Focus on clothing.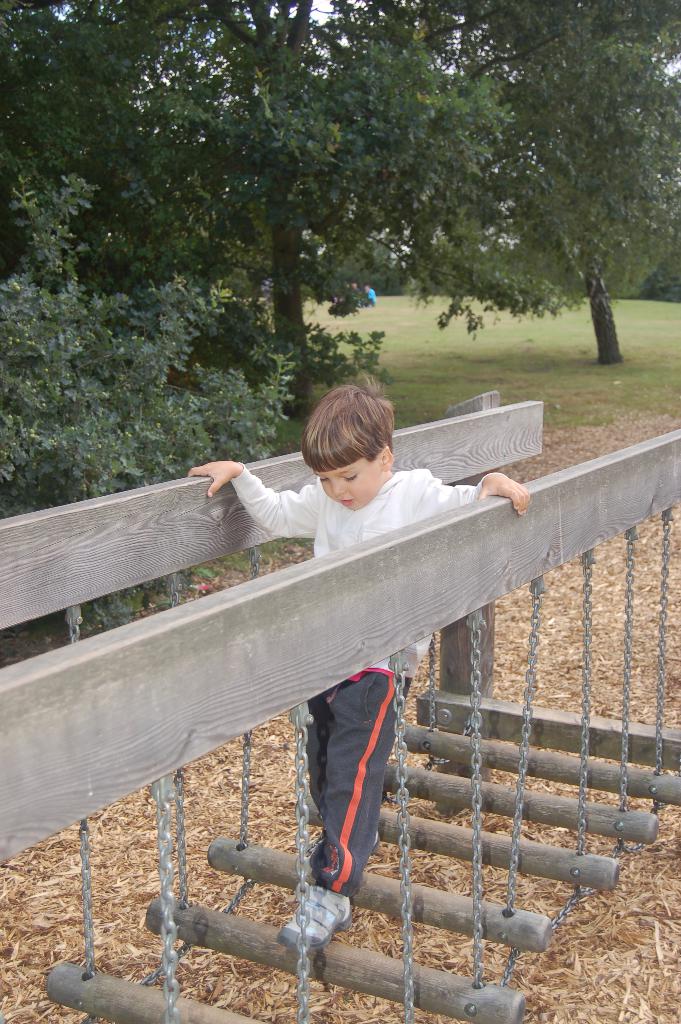
Focused at bbox=(224, 457, 504, 676).
